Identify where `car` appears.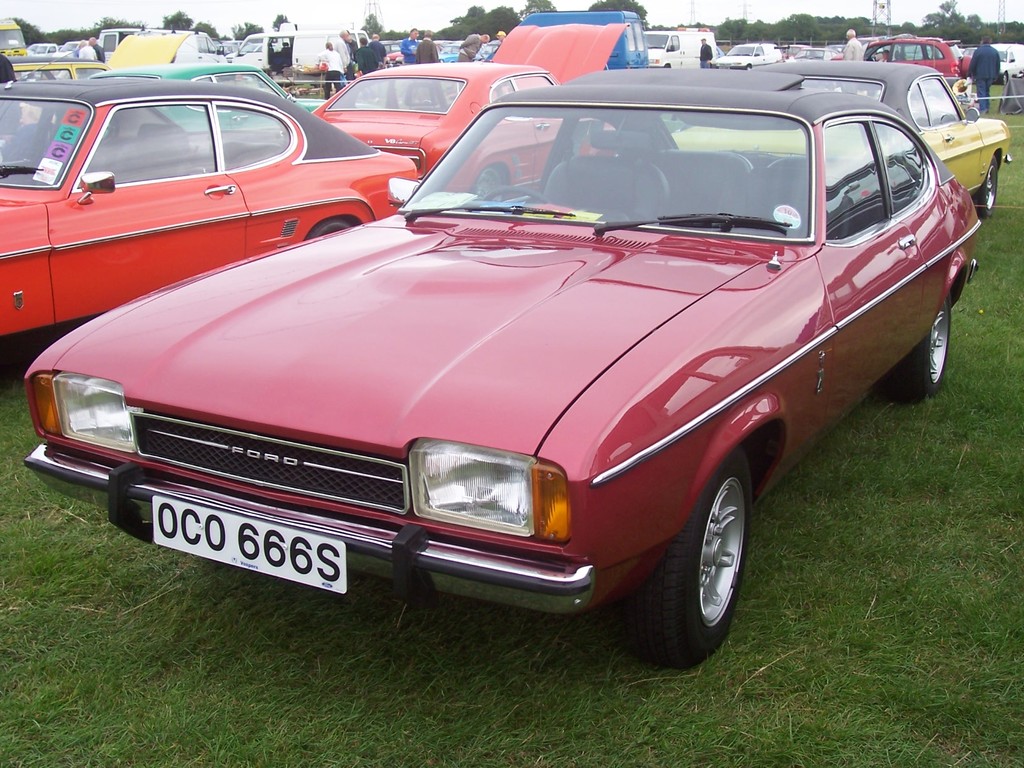
Appears at [672,58,1013,217].
